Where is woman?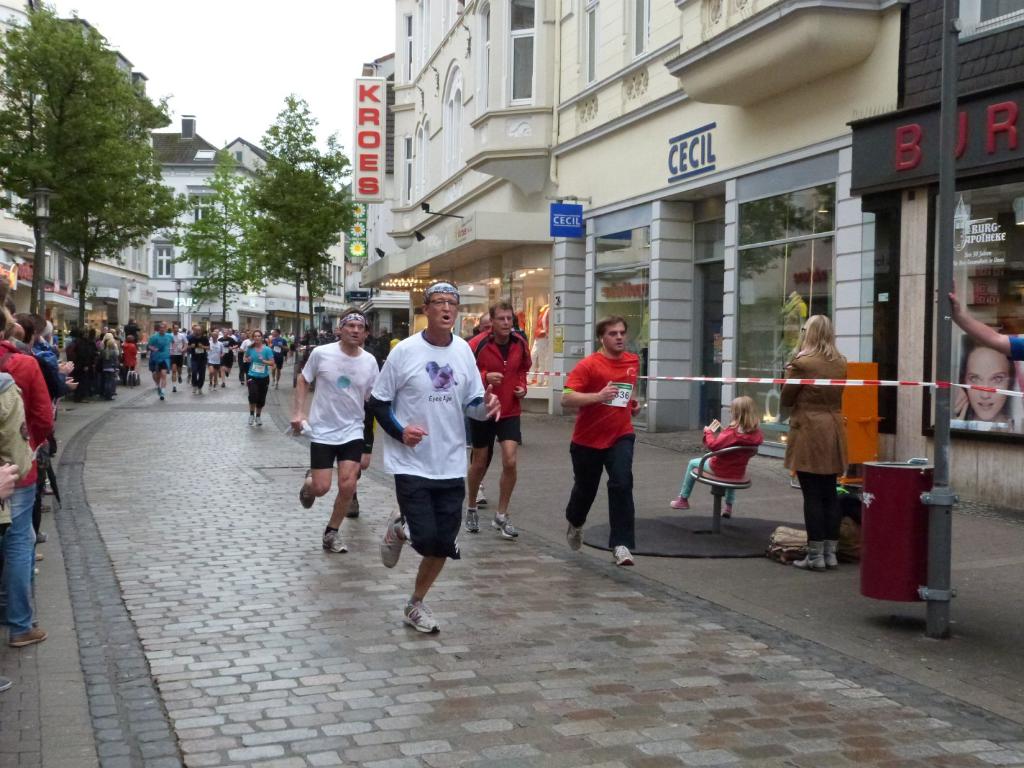
(x1=952, y1=341, x2=1014, y2=431).
